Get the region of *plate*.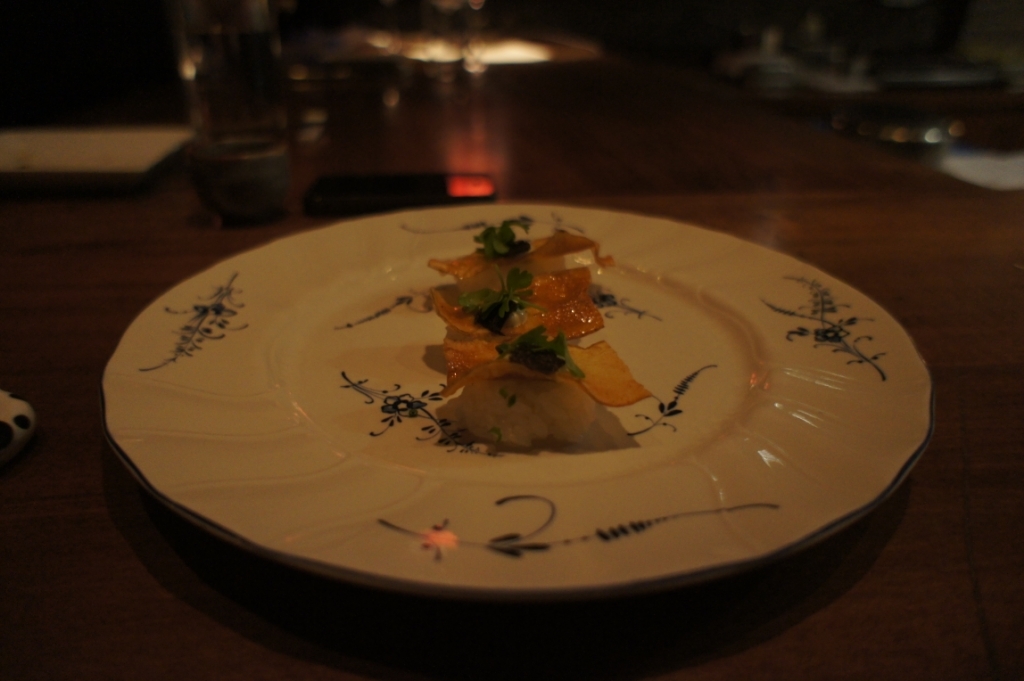
detection(103, 201, 934, 598).
